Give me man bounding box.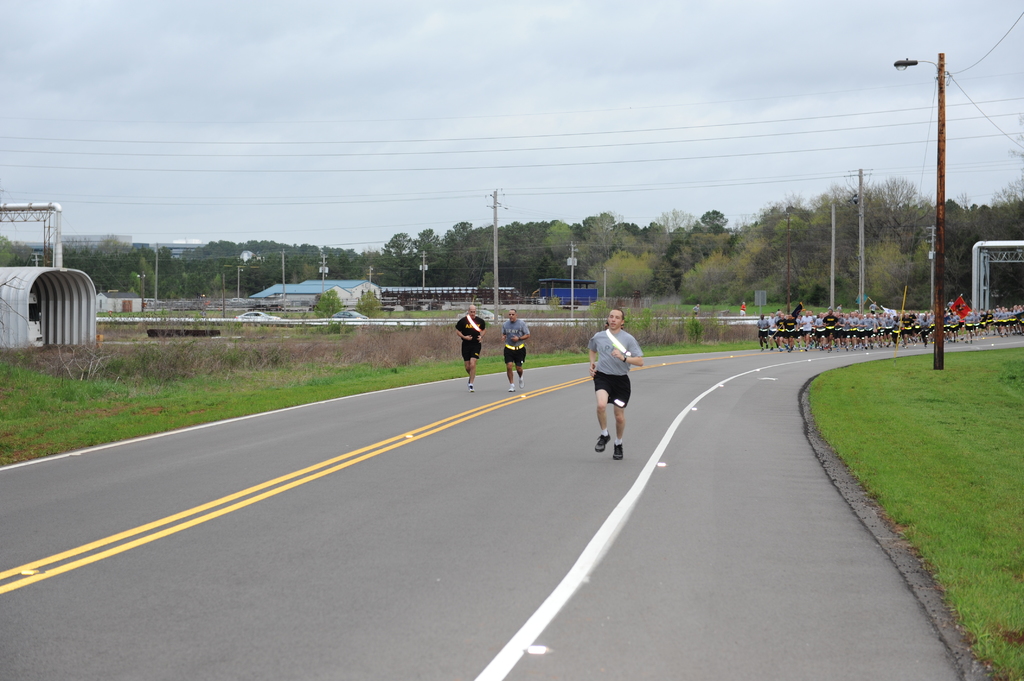
692 305 698 319.
